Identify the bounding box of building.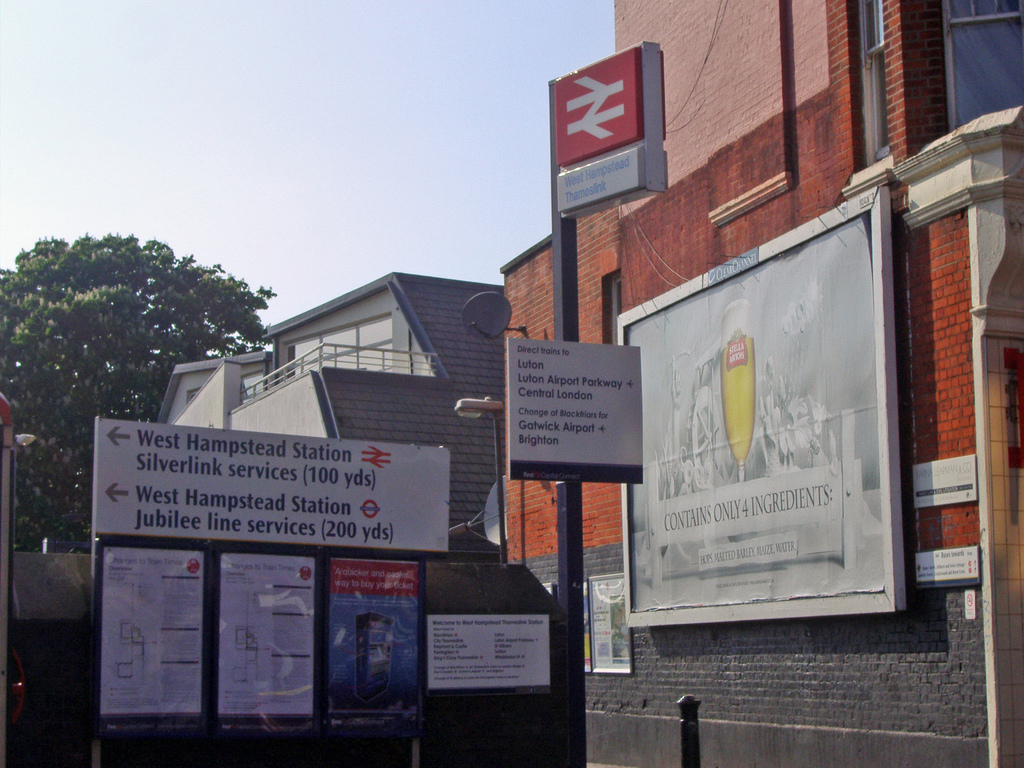
region(158, 280, 506, 525).
